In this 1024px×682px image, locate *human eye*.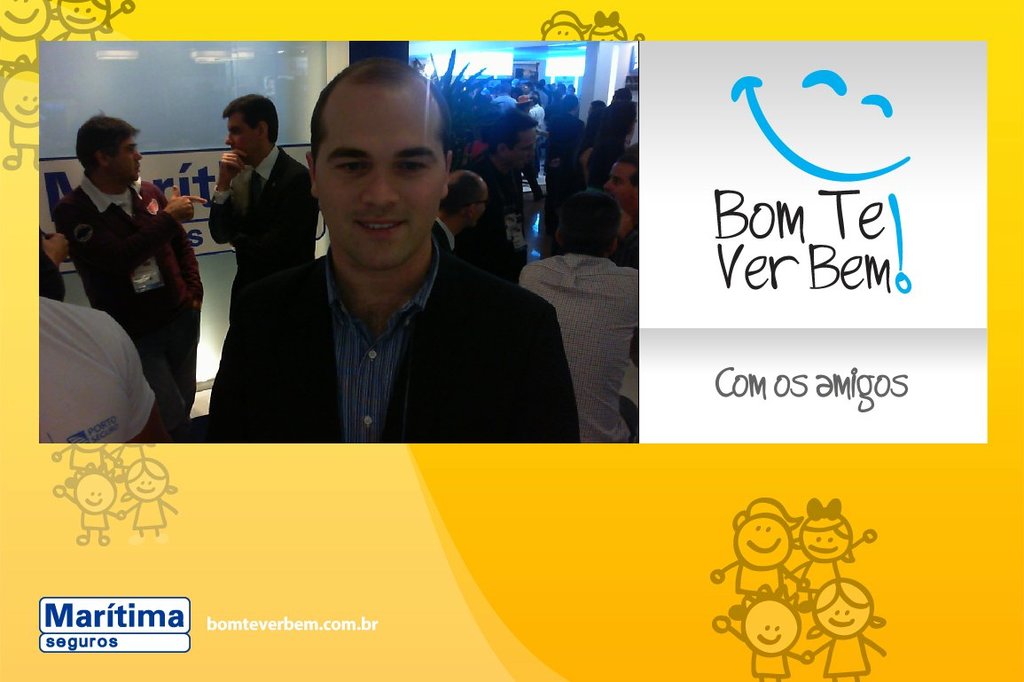
Bounding box: l=395, t=153, r=426, b=180.
